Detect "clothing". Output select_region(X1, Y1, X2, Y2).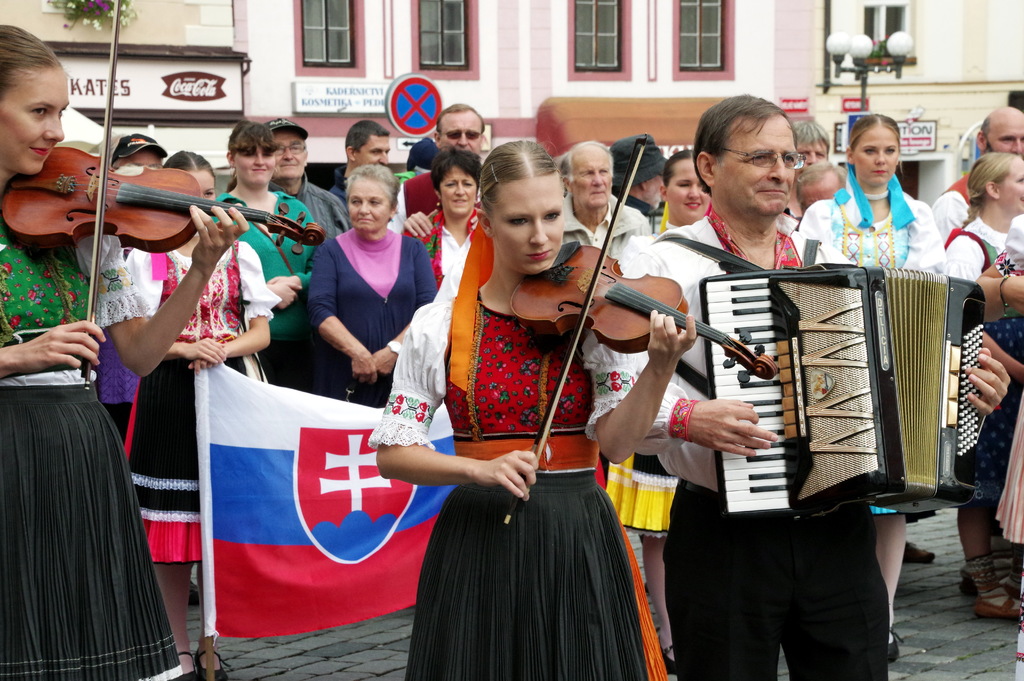
select_region(0, 215, 187, 680).
